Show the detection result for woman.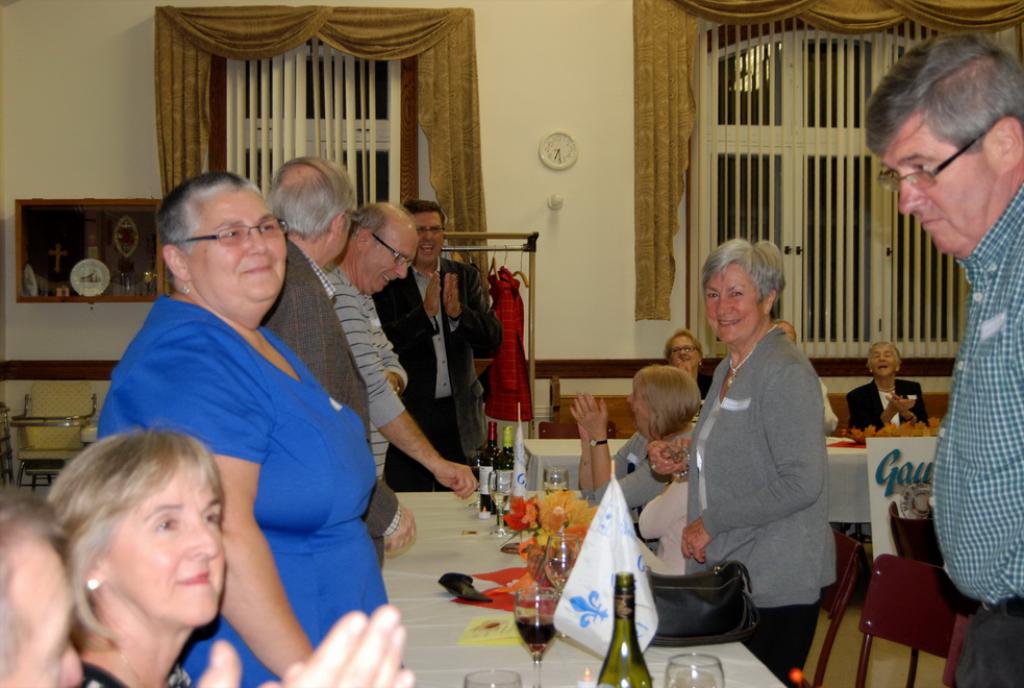
x1=845, y1=339, x2=931, y2=431.
